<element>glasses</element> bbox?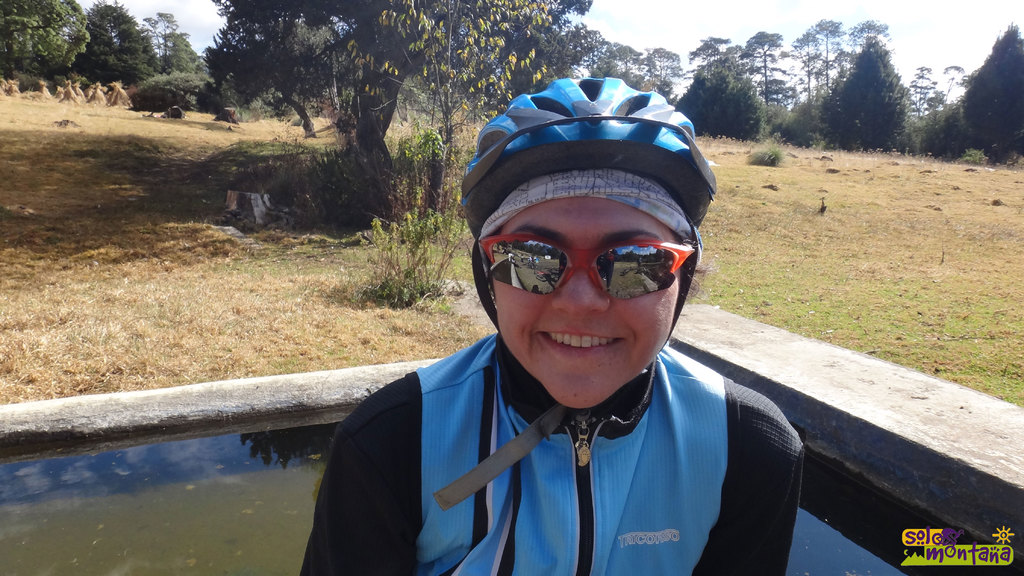
BBox(479, 241, 704, 305)
